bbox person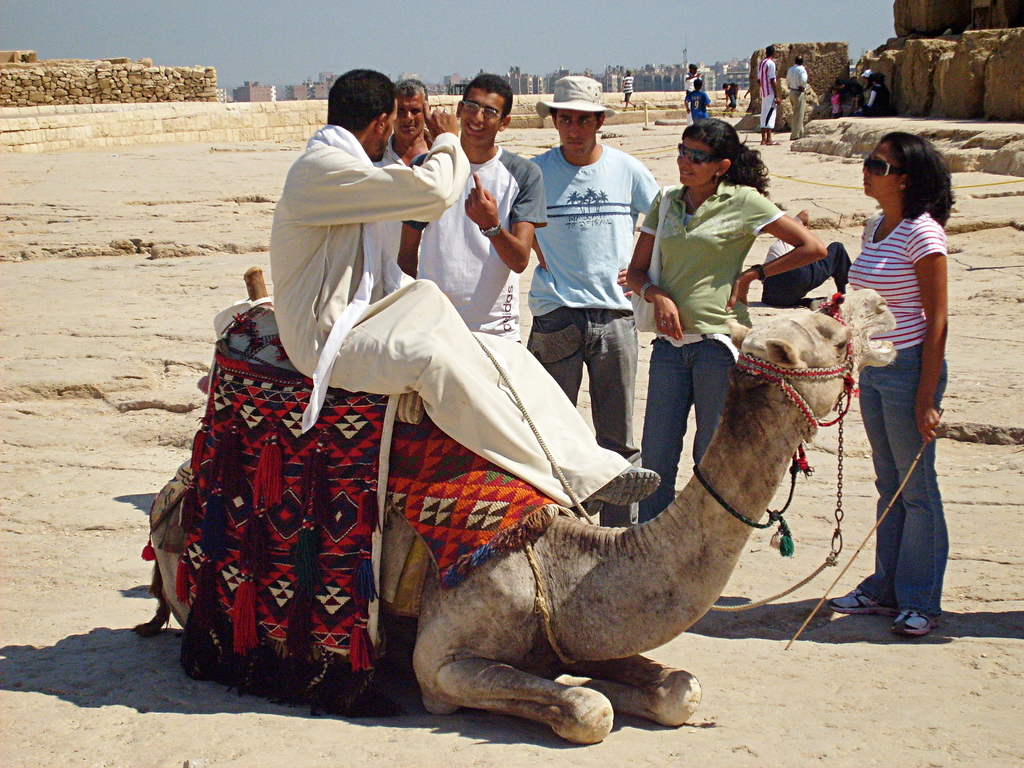
[682, 63, 703, 95]
